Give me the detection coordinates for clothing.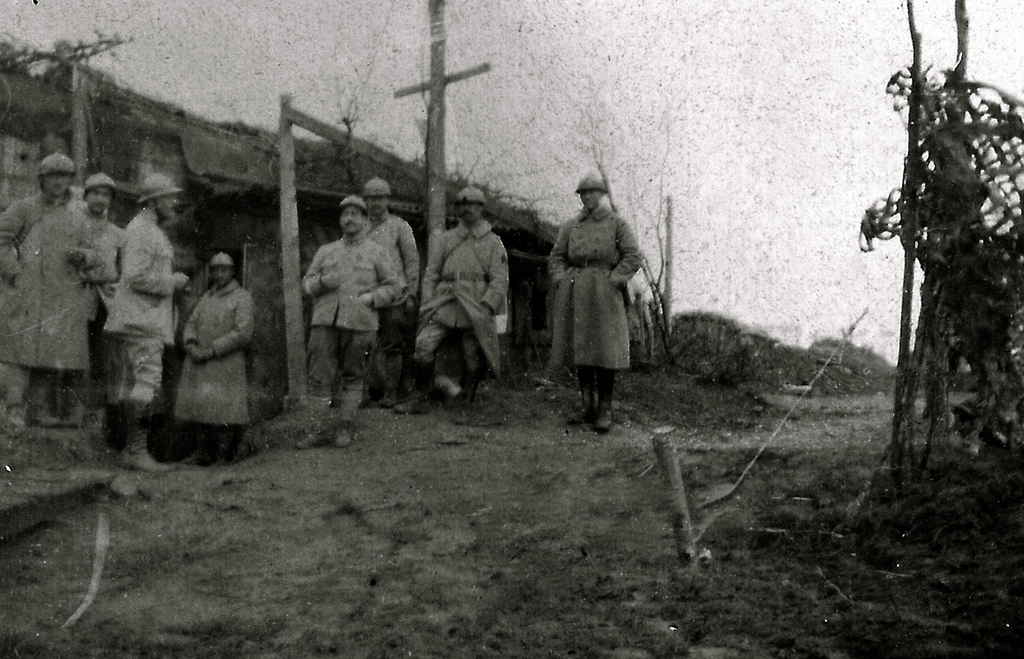
select_region(296, 234, 404, 422).
